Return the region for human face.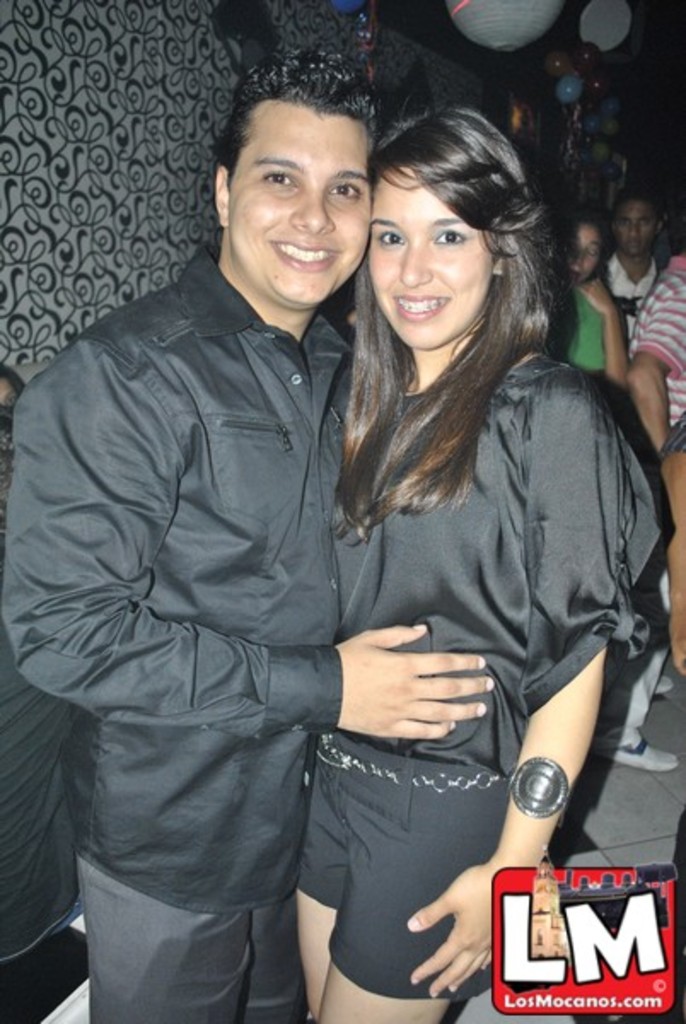
[left=572, top=218, right=596, bottom=275].
